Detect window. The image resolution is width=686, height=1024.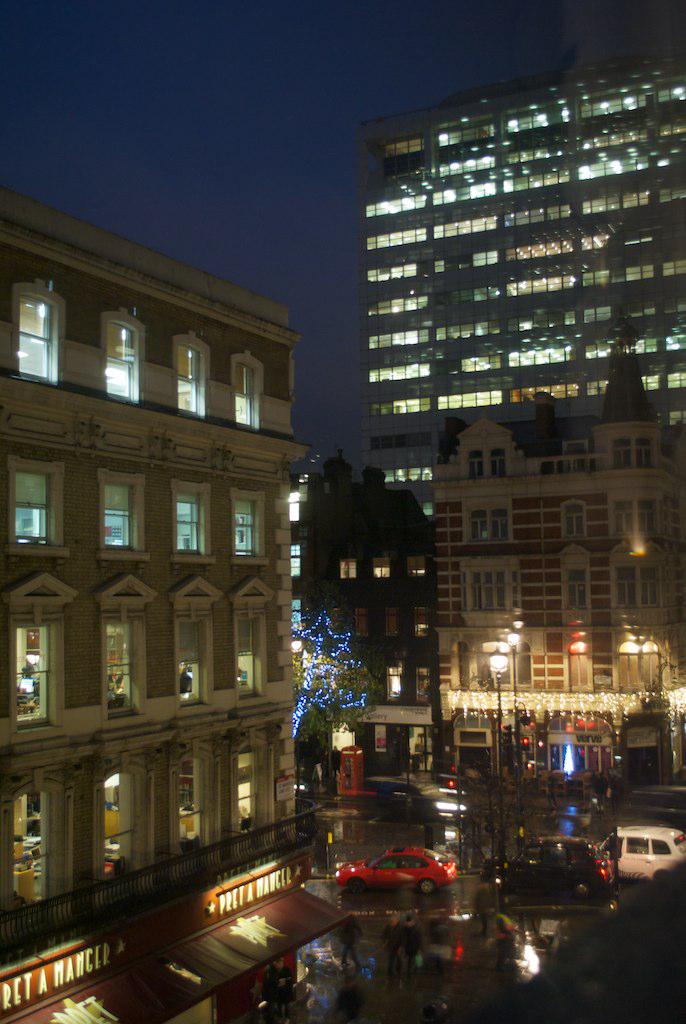
454 560 526 618.
